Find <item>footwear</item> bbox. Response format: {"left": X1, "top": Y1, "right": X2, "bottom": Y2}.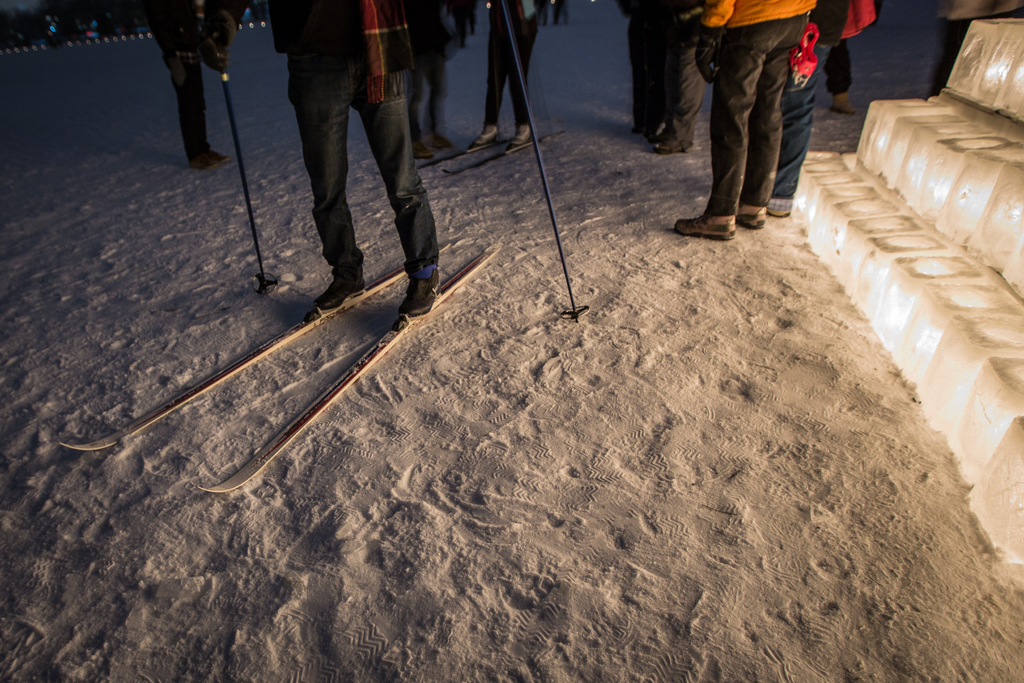
{"left": 429, "top": 133, "right": 452, "bottom": 149}.
